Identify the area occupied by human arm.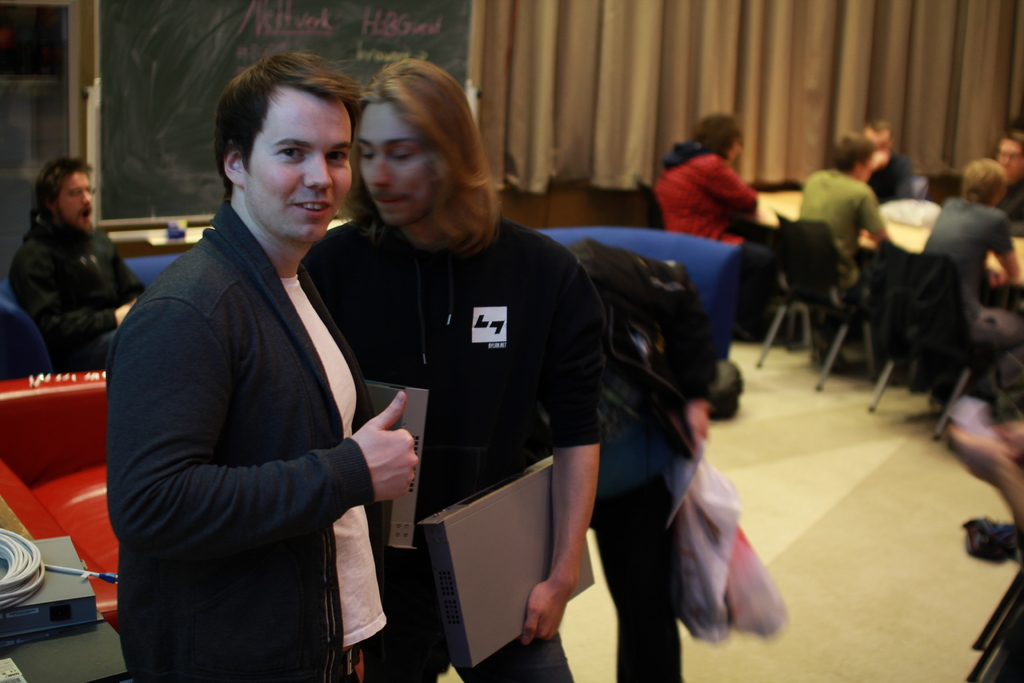
Area: <box>101,294,433,572</box>.
